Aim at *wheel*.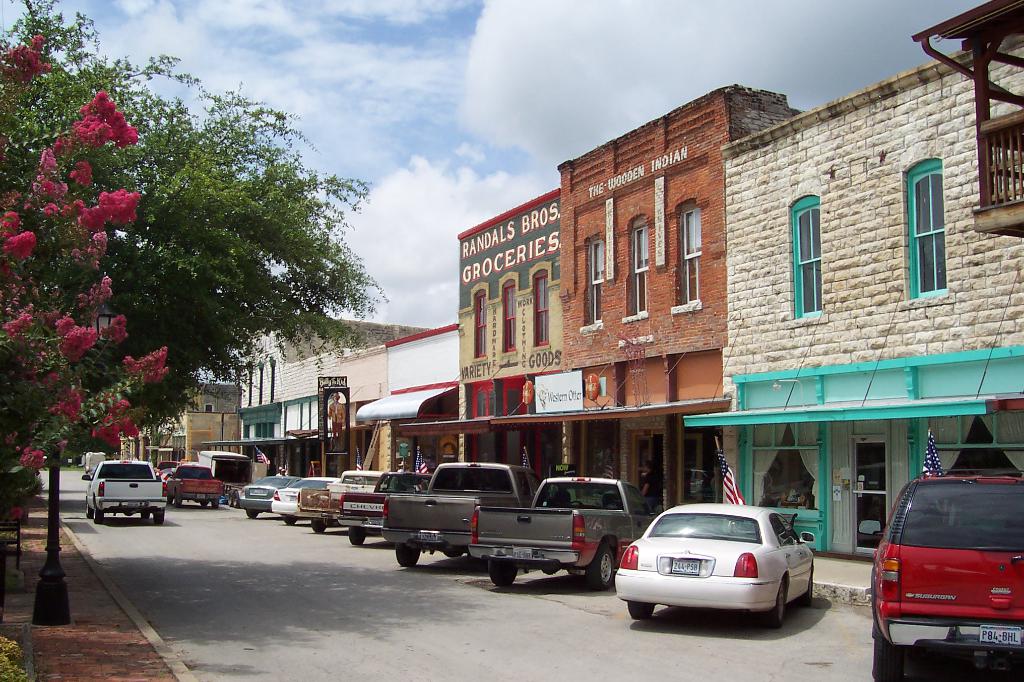
Aimed at [left=803, top=564, right=812, bottom=602].
